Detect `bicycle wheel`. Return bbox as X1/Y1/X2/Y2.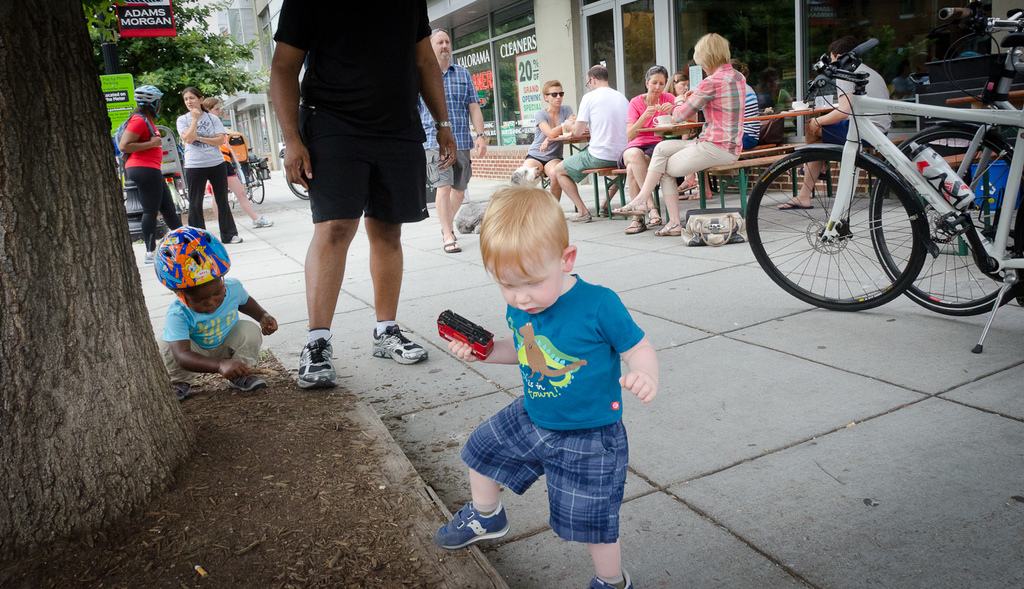
248/167/263/205.
